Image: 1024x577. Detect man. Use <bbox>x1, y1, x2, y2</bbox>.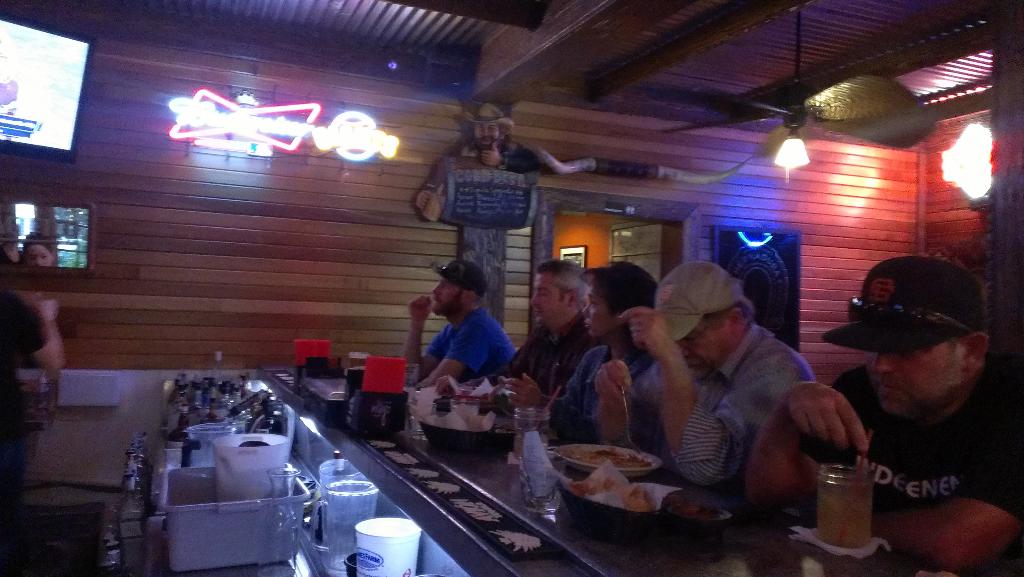
<bbox>441, 256, 589, 405</bbox>.
